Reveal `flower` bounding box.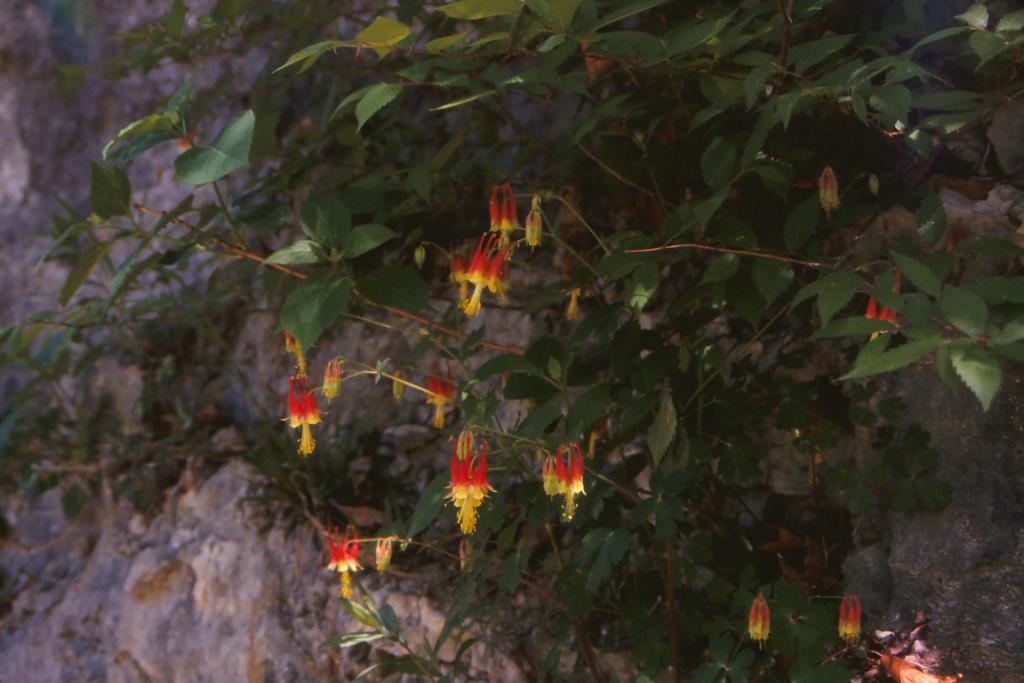
Revealed: select_region(832, 597, 863, 646).
